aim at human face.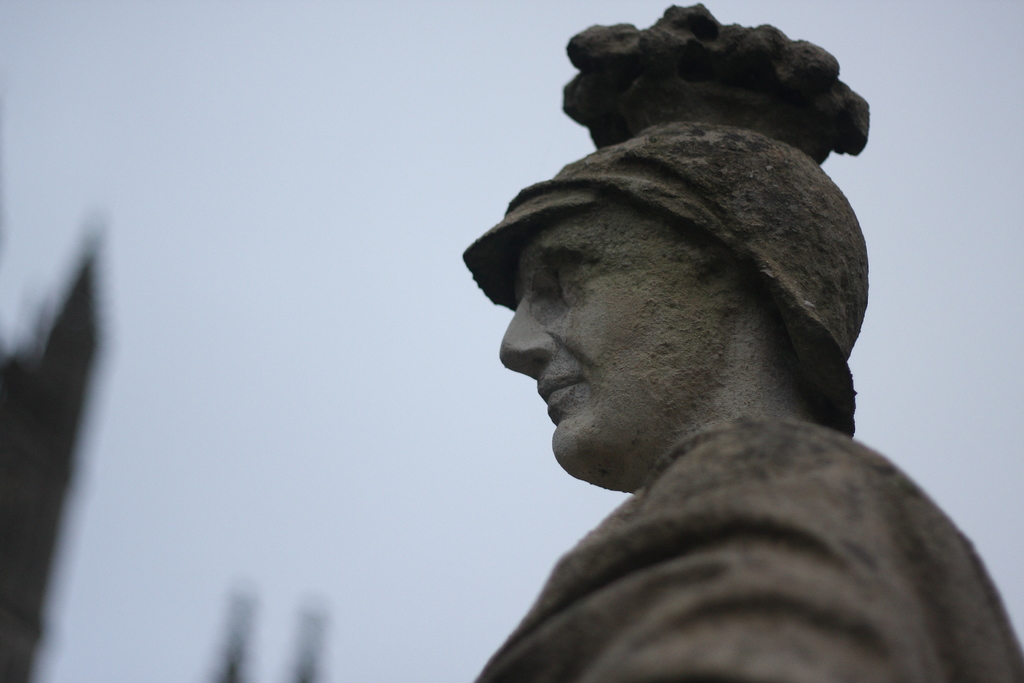
Aimed at detection(499, 206, 719, 487).
